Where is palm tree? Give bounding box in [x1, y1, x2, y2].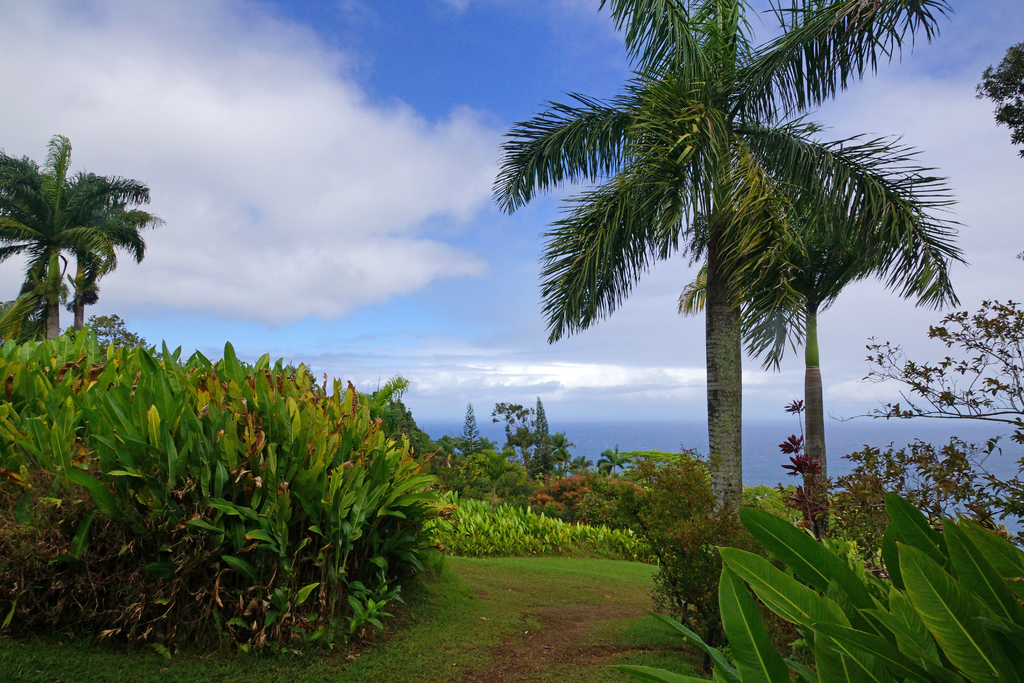
[488, 0, 976, 677].
